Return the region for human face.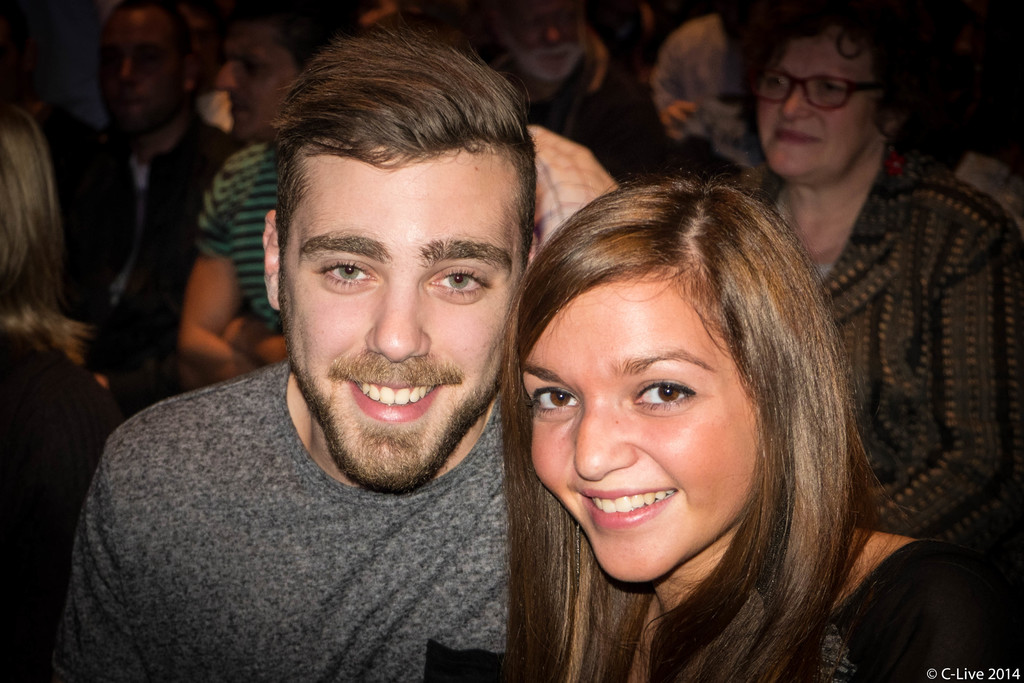
box=[284, 149, 527, 491].
